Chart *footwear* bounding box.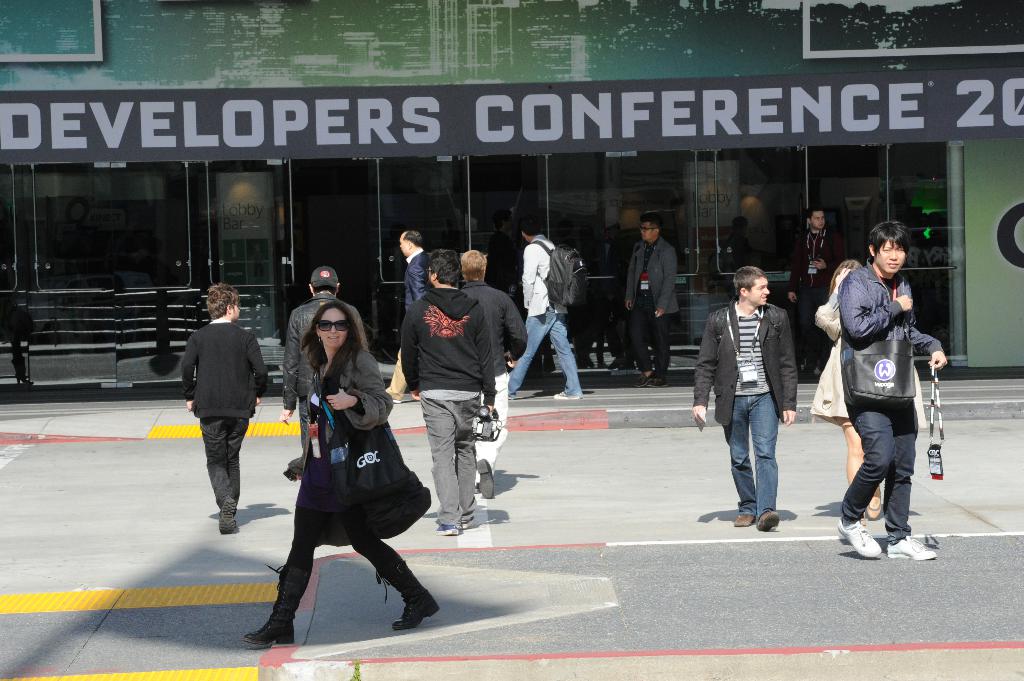
Charted: bbox=[886, 533, 934, 557].
